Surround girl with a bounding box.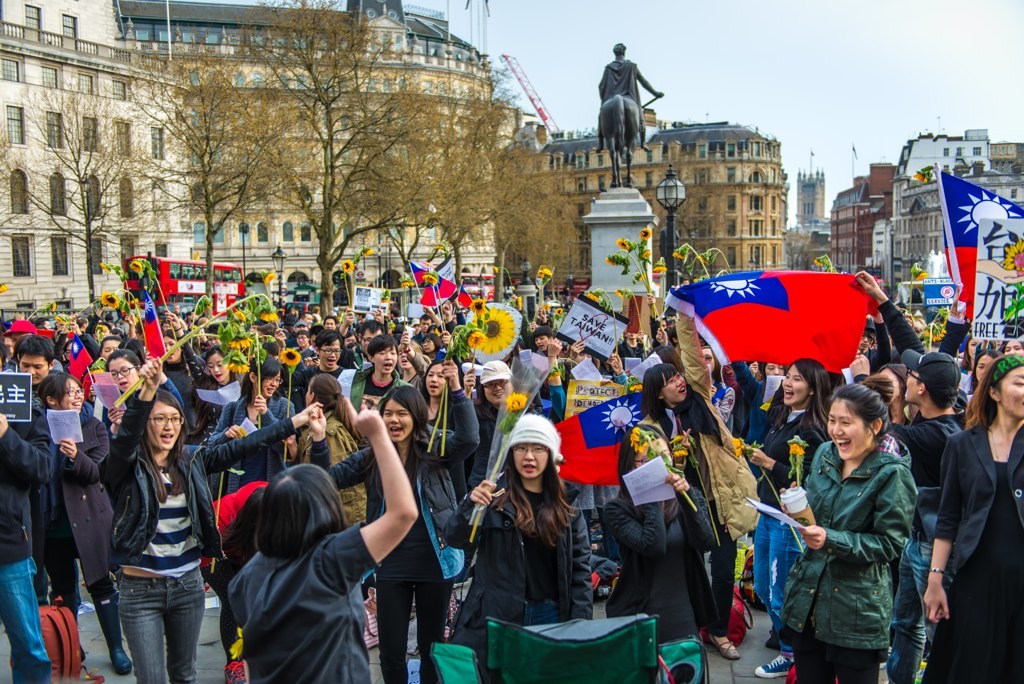
(703, 347, 734, 425).
